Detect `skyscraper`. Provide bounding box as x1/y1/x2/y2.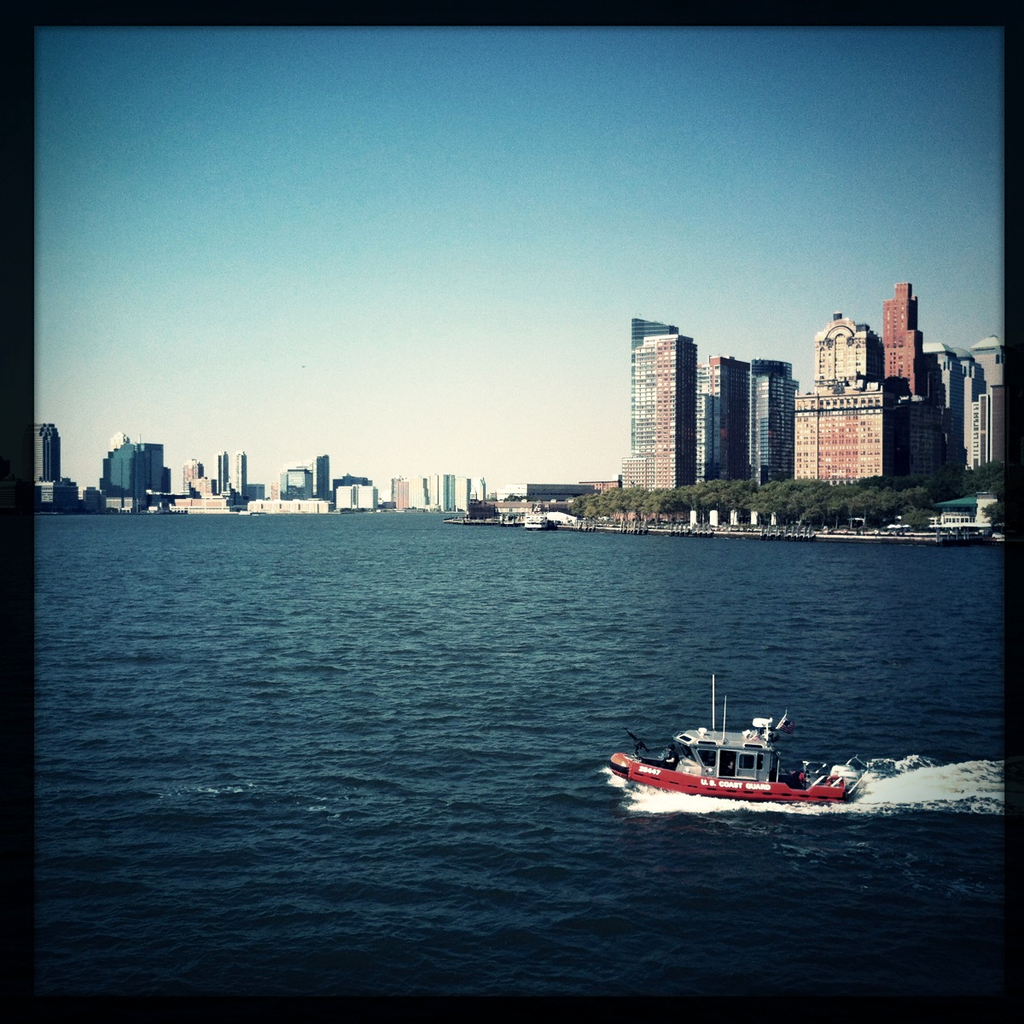
695/391/721/481.
